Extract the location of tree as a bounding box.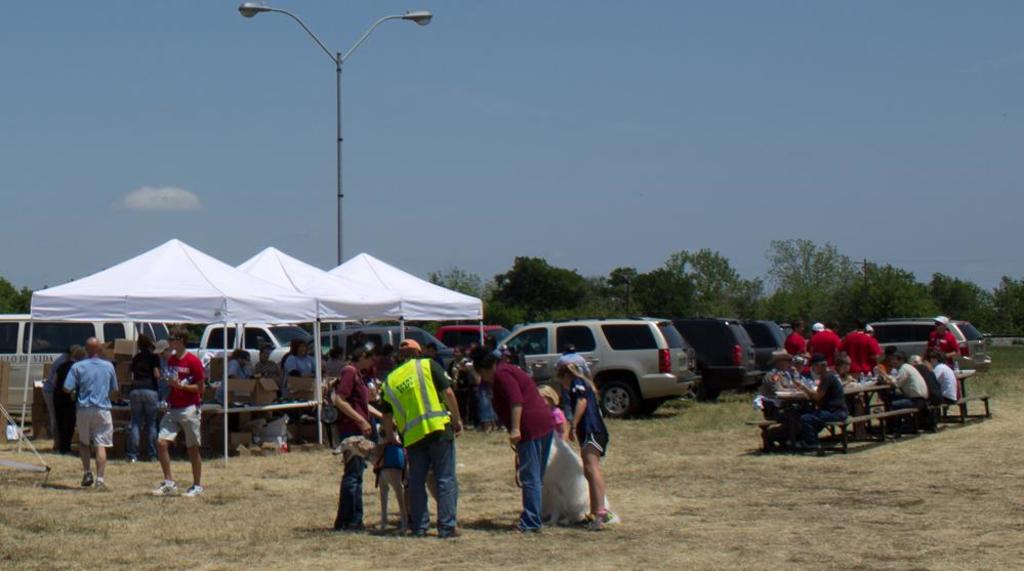
(x1=833, y1=258, x2=951, y2=322).
